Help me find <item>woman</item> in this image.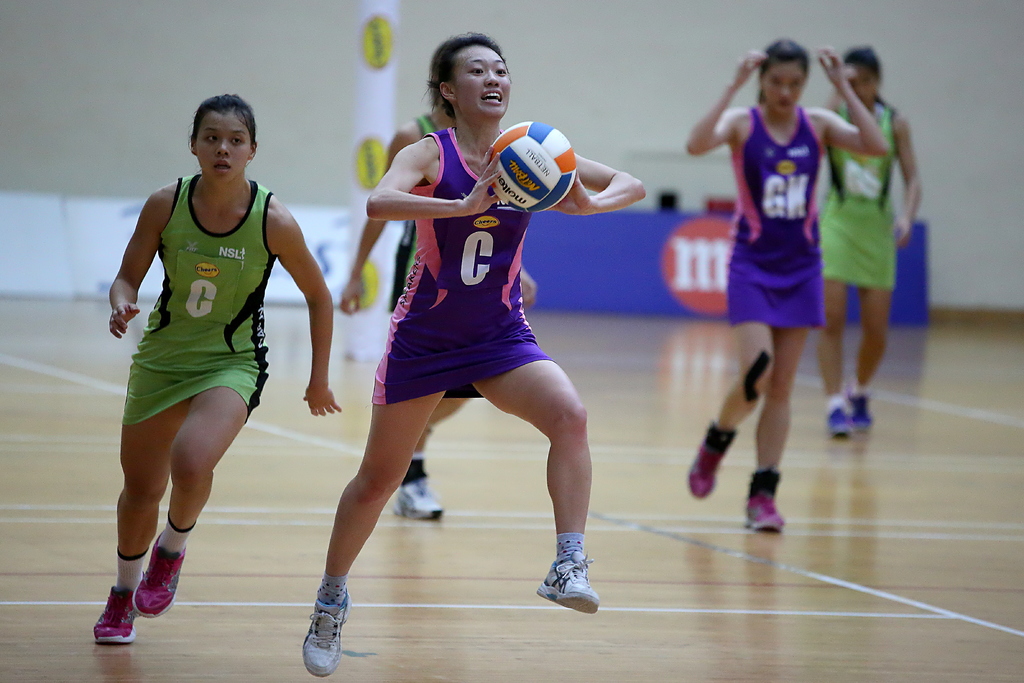
Found it: box=[296, 29, 650, 678].
